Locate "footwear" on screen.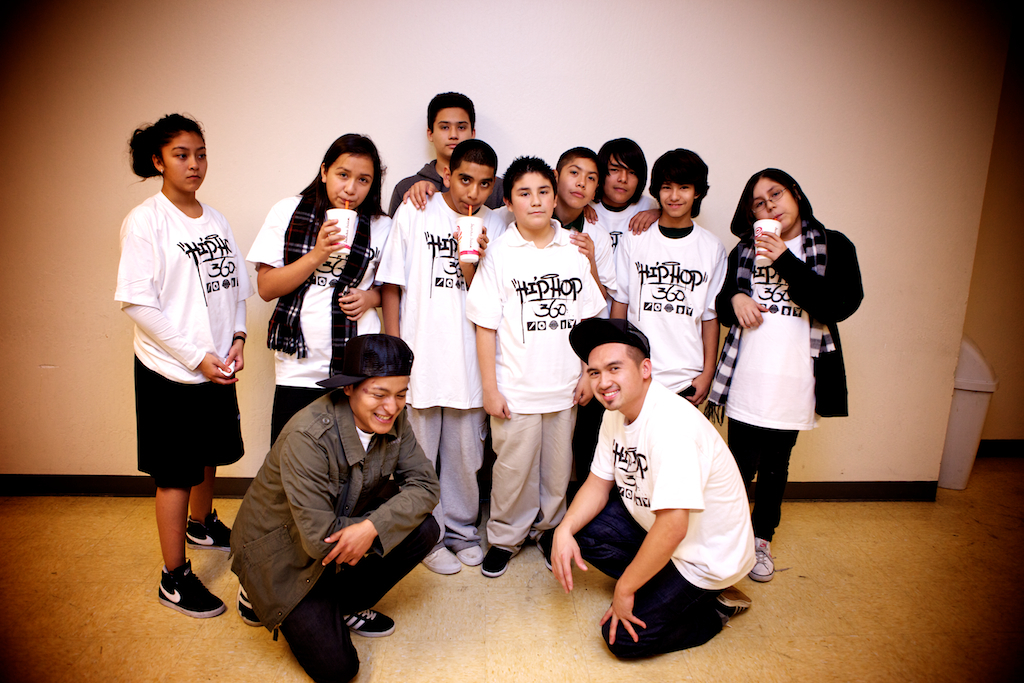
On screen at region(747, 539, 779, 584).
